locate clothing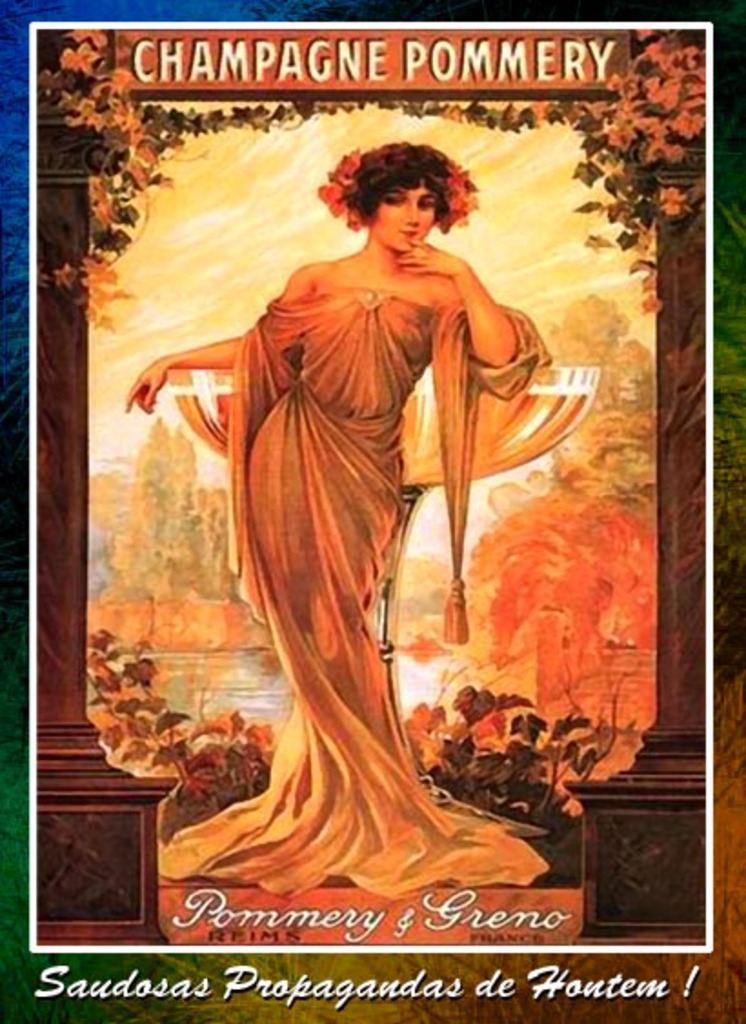
bbox=[162, 275, 560, 889]
